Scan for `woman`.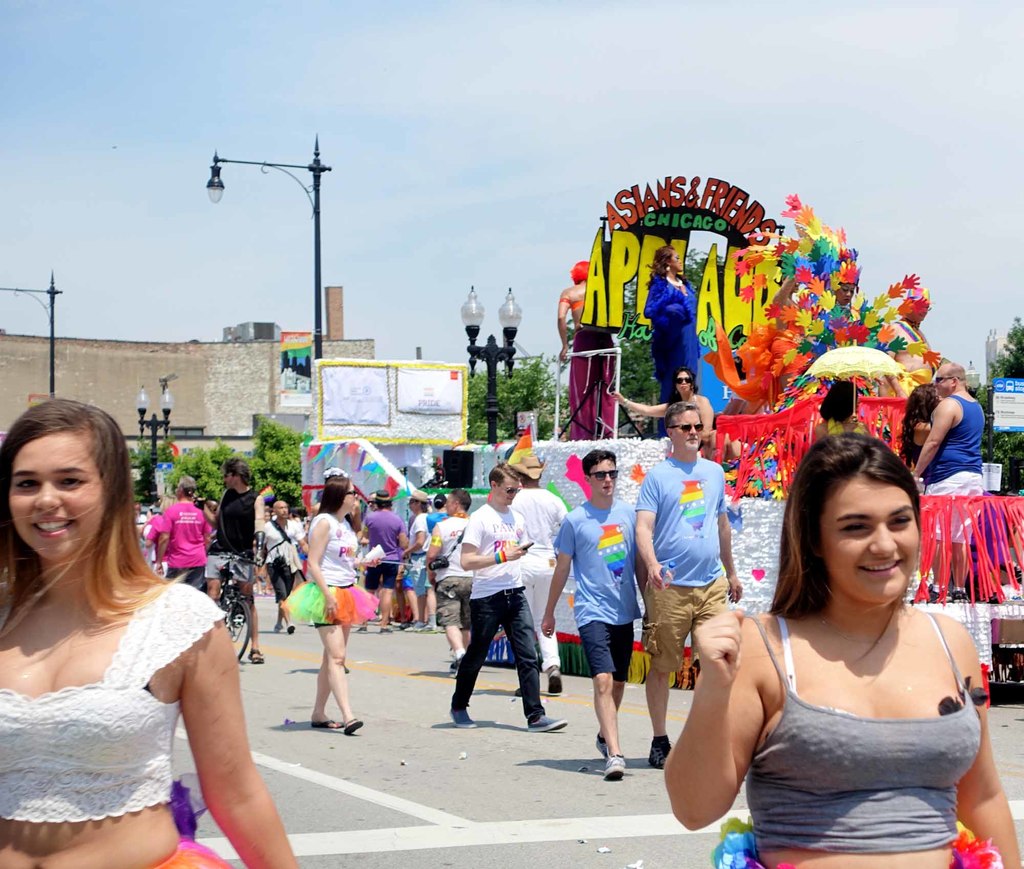
Scan result: pyautogui.locateOnScreen(605, 369, 714, 442).
